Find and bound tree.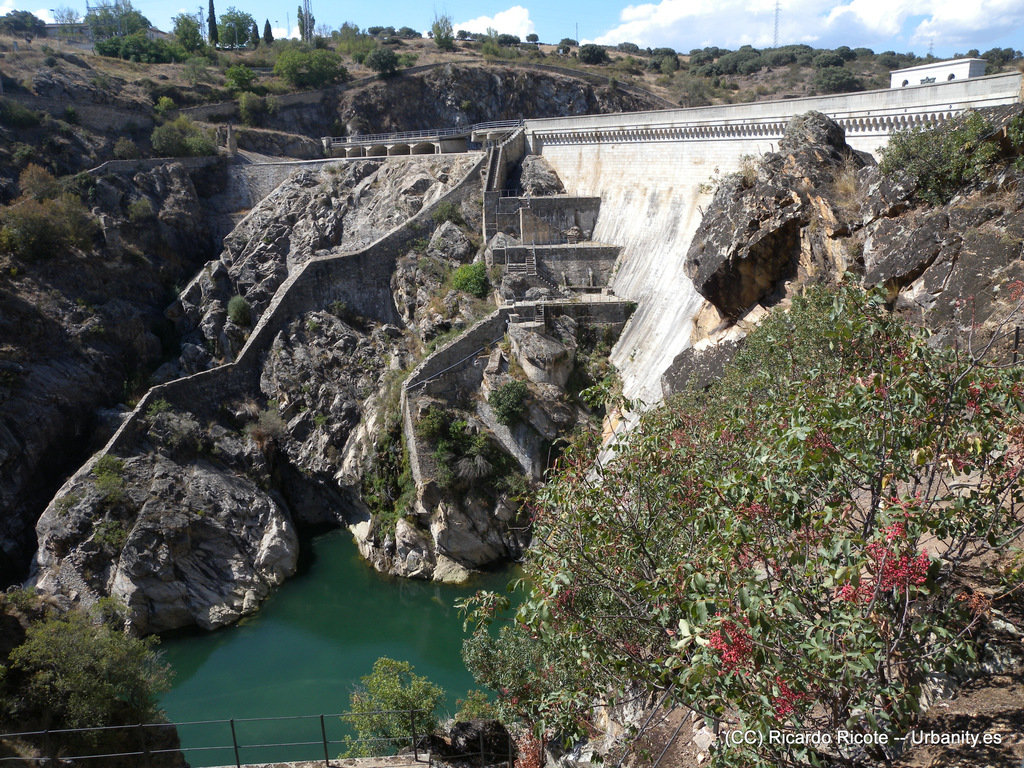
Bound: {"left": 445, "top": 260, "right": 1023, "bottom": 767}.
